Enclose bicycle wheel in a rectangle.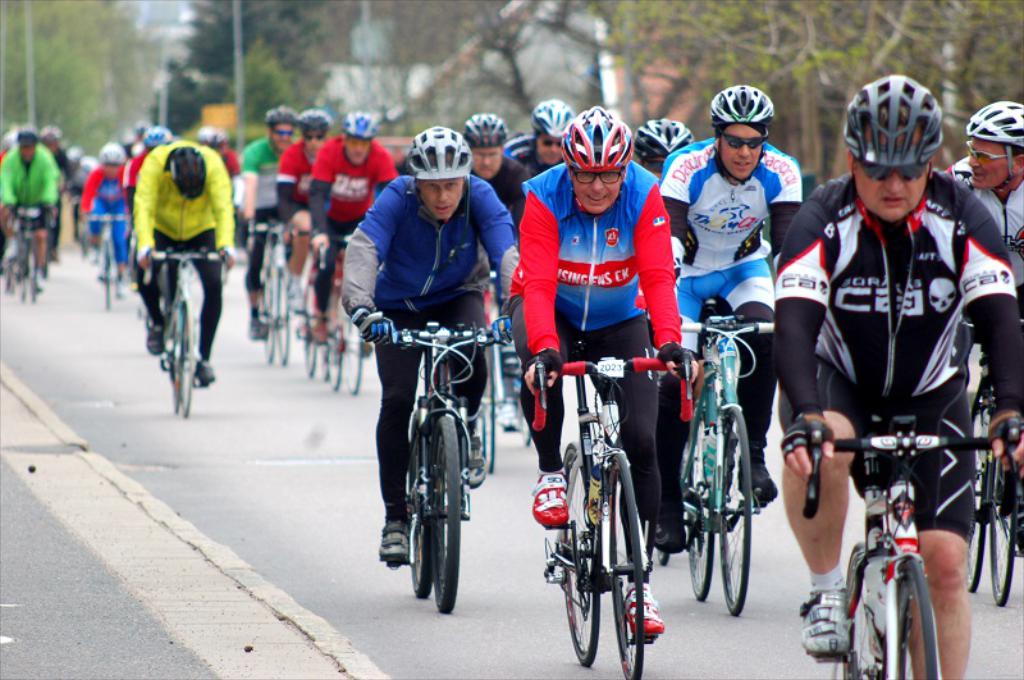
left=262, top=264, right=274, bottom=364.
